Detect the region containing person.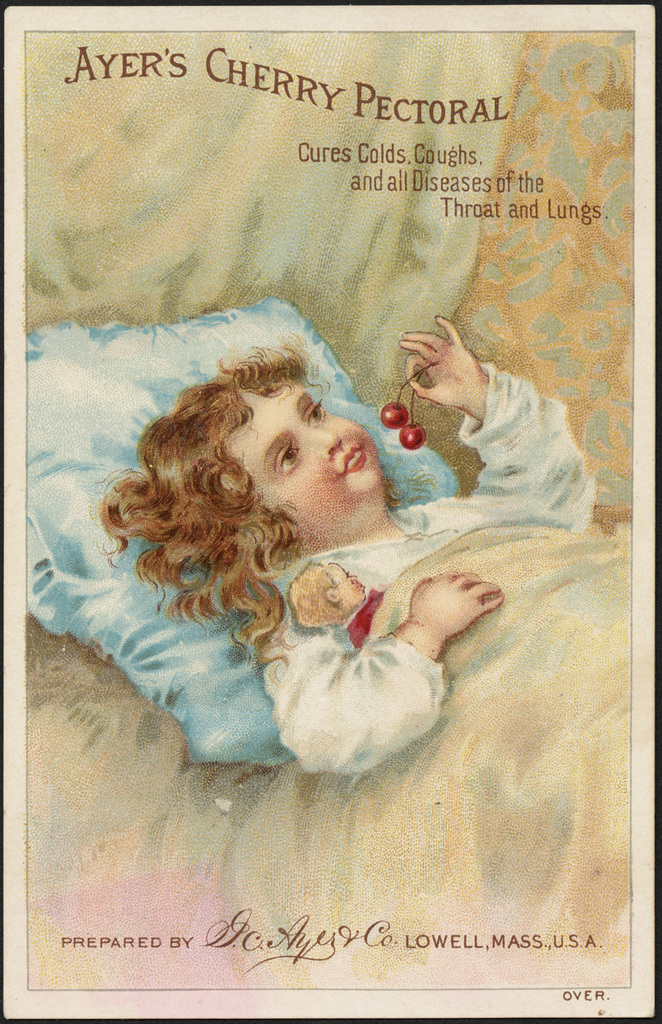
rect(99, 311, 605, 769).
